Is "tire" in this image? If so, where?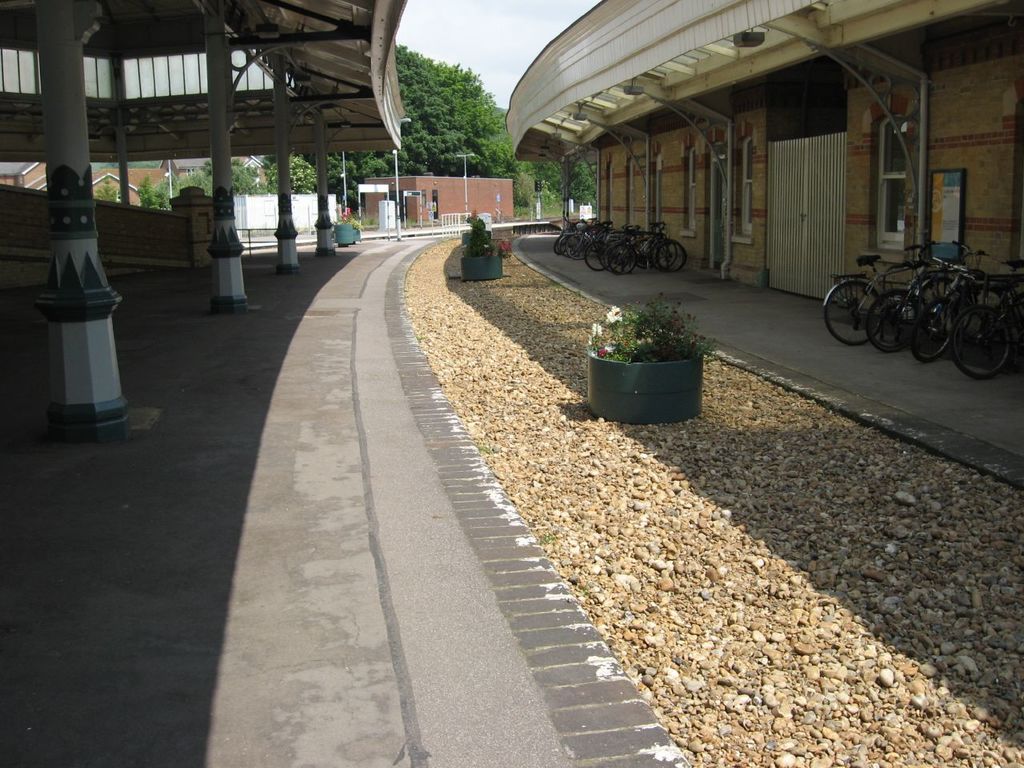
Yes, at rect(553, 238, 566, 254).
